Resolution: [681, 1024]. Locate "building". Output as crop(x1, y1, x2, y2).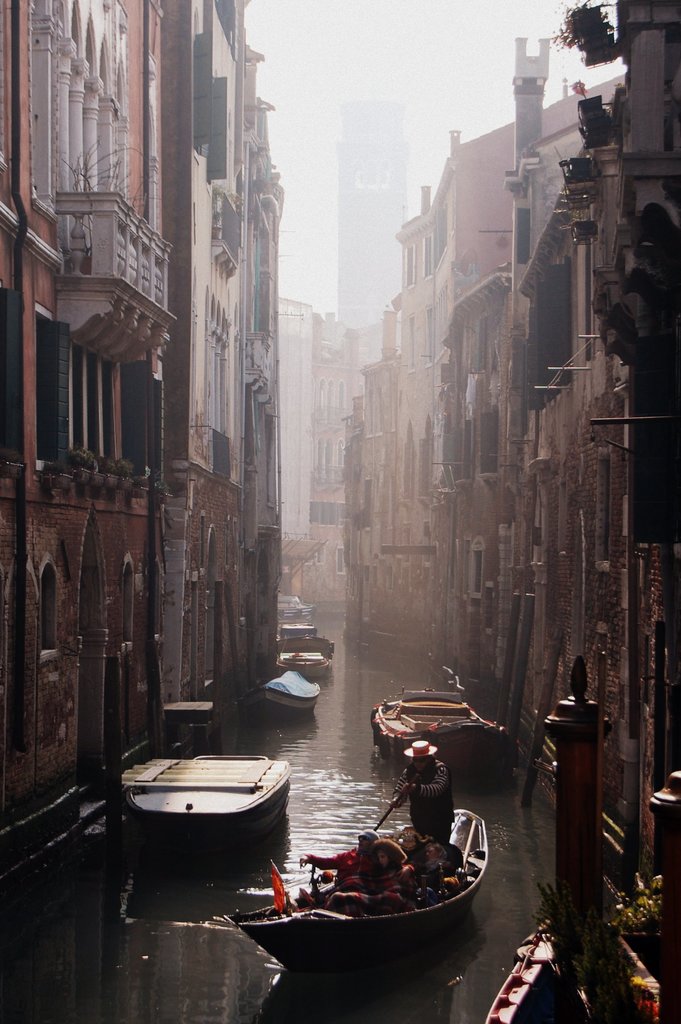
crop(342, 69, 626, 653).
